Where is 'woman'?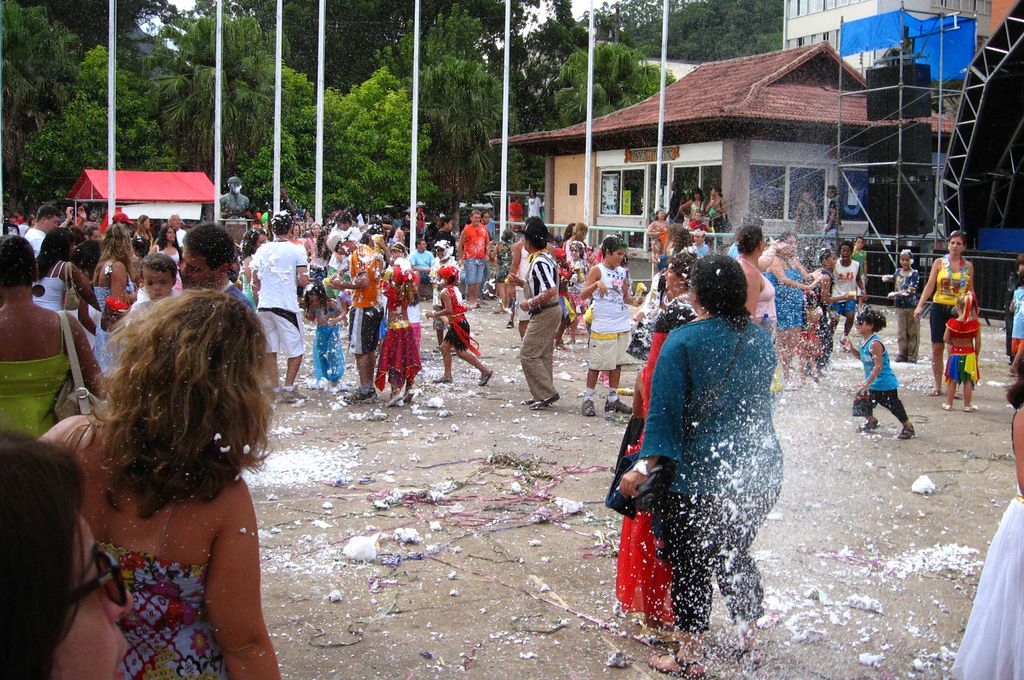
pyautogui.locateOnScreen(0, 231, 111, 453).
